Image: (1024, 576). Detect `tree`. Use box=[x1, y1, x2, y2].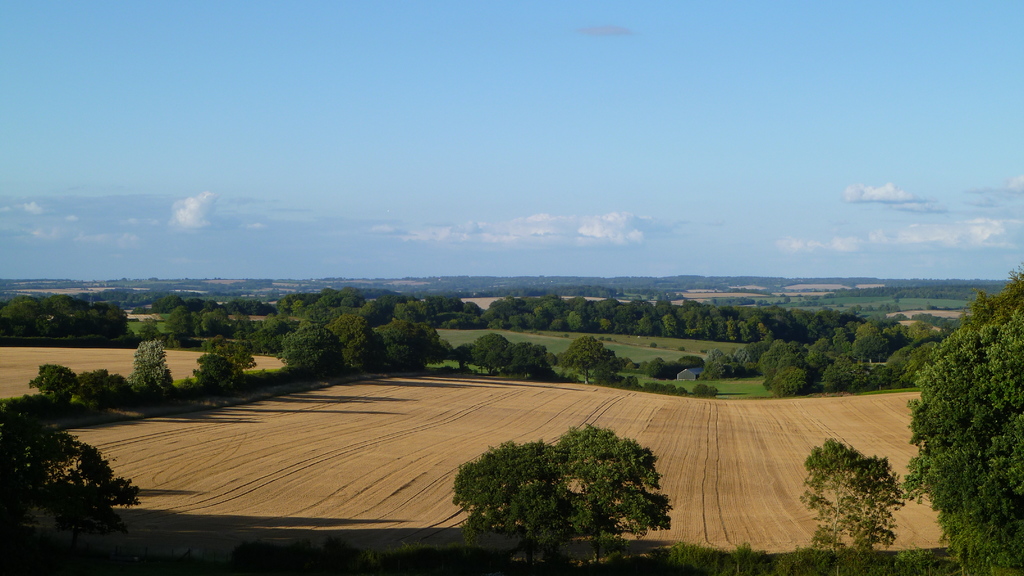
box=[201, 311, 222, 339].
